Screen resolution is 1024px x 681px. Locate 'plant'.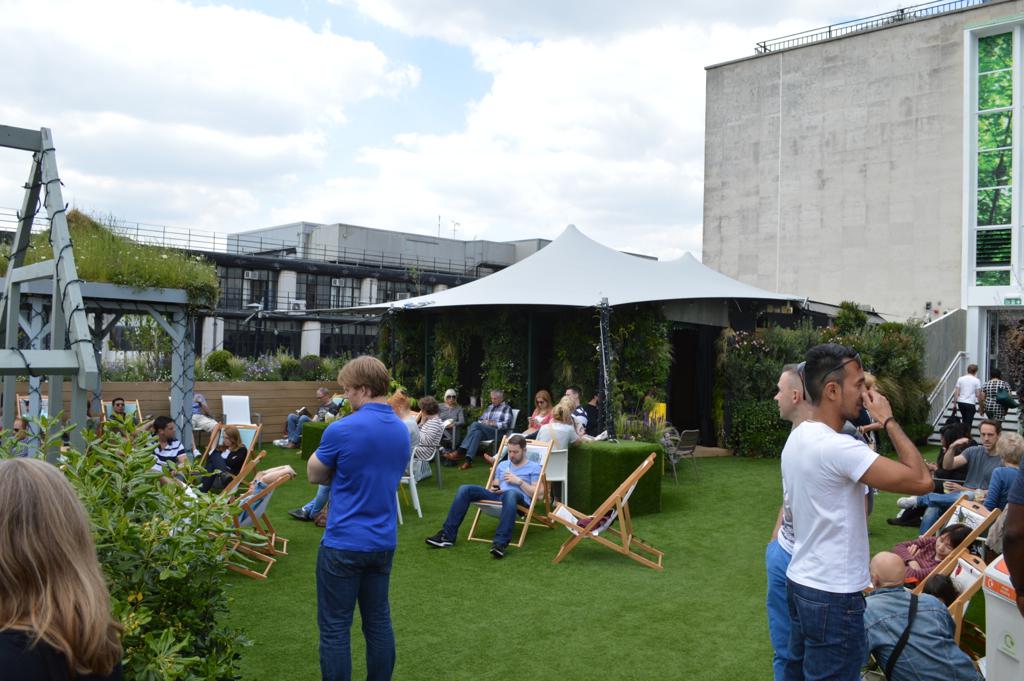
region(249, 350, 279, 383).
